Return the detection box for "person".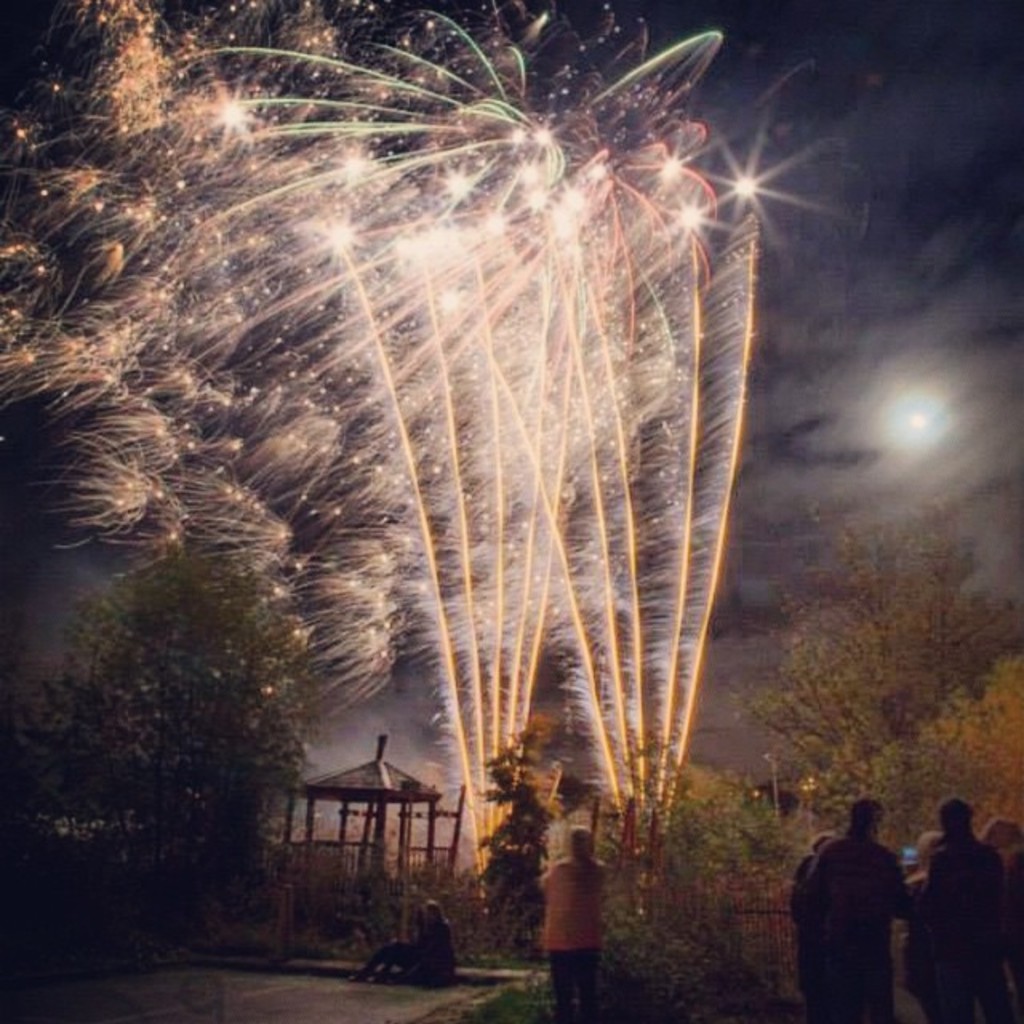
l=798, t=794, r=920, b=1022.
